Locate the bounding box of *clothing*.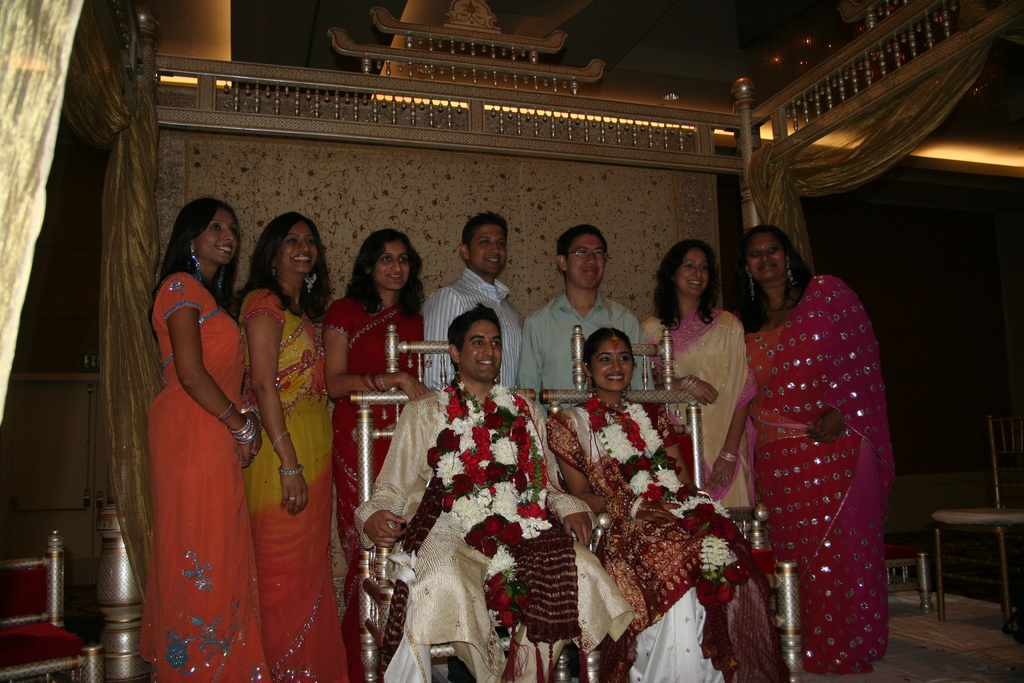
Bounding box: 132 271 259 680.
